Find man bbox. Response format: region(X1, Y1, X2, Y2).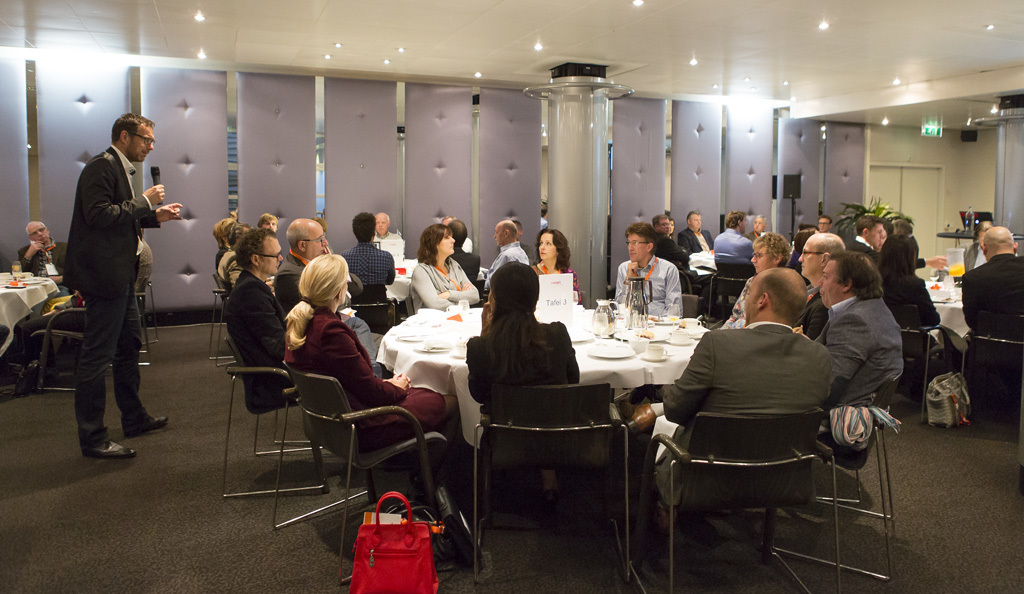
region(440, 217, 474, 257).
